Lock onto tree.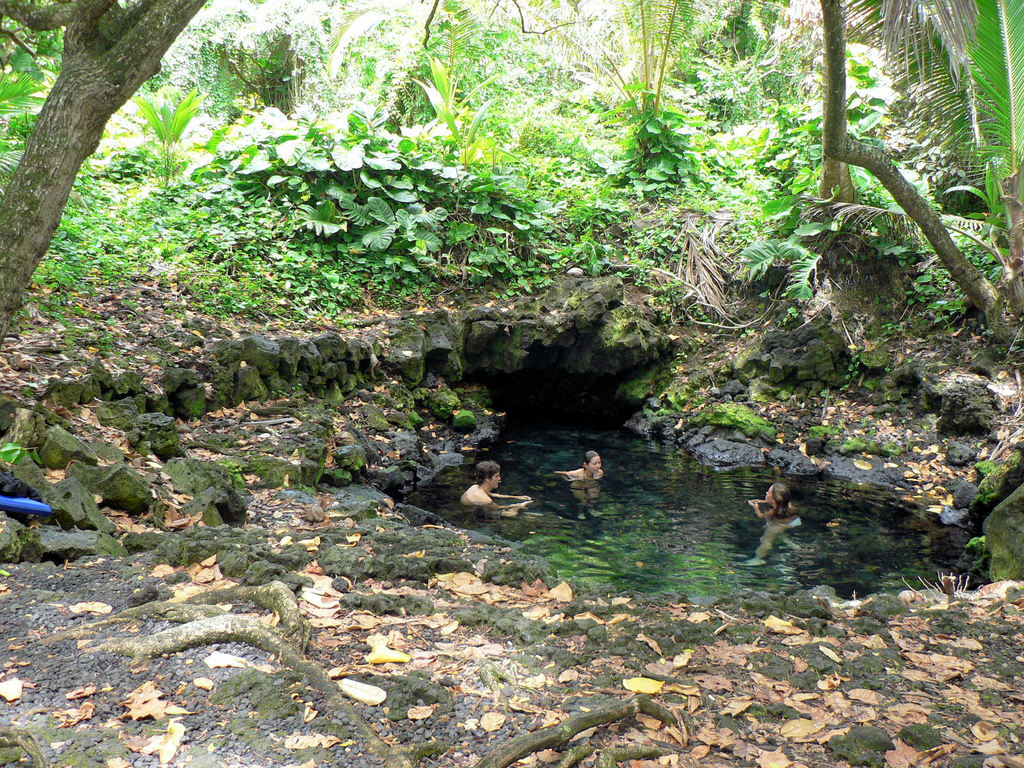
Locked: bbox=(813, 0, 1023, 345).
